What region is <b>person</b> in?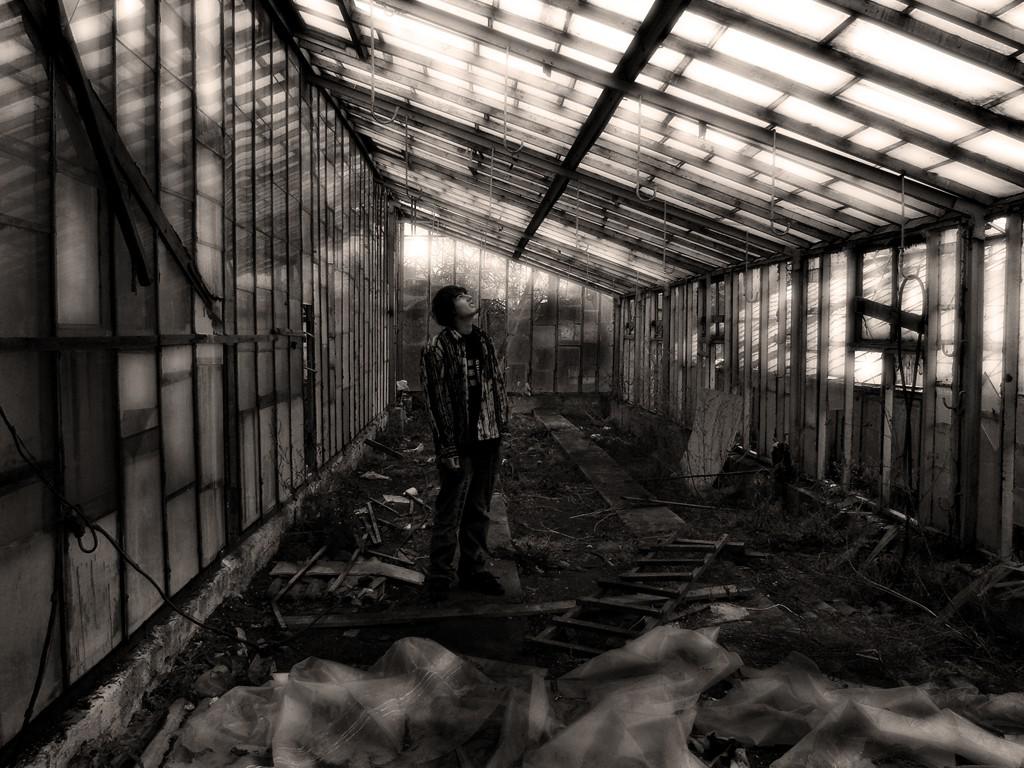
(424,285,514,596).
